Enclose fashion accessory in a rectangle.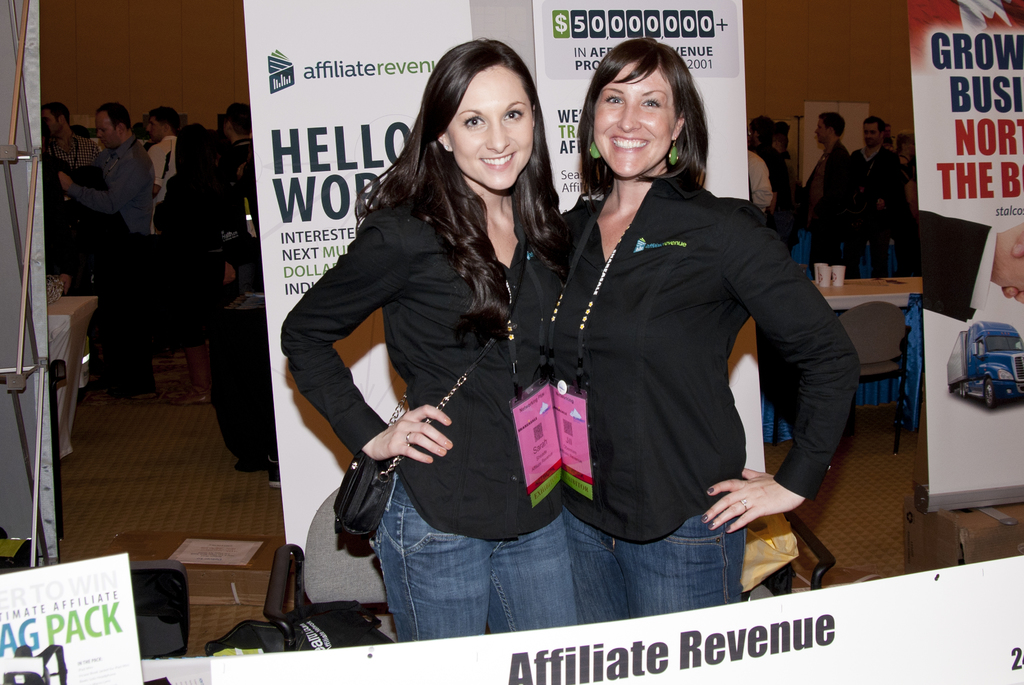
<bbox>710, 519, 714, 527</bbox>.
